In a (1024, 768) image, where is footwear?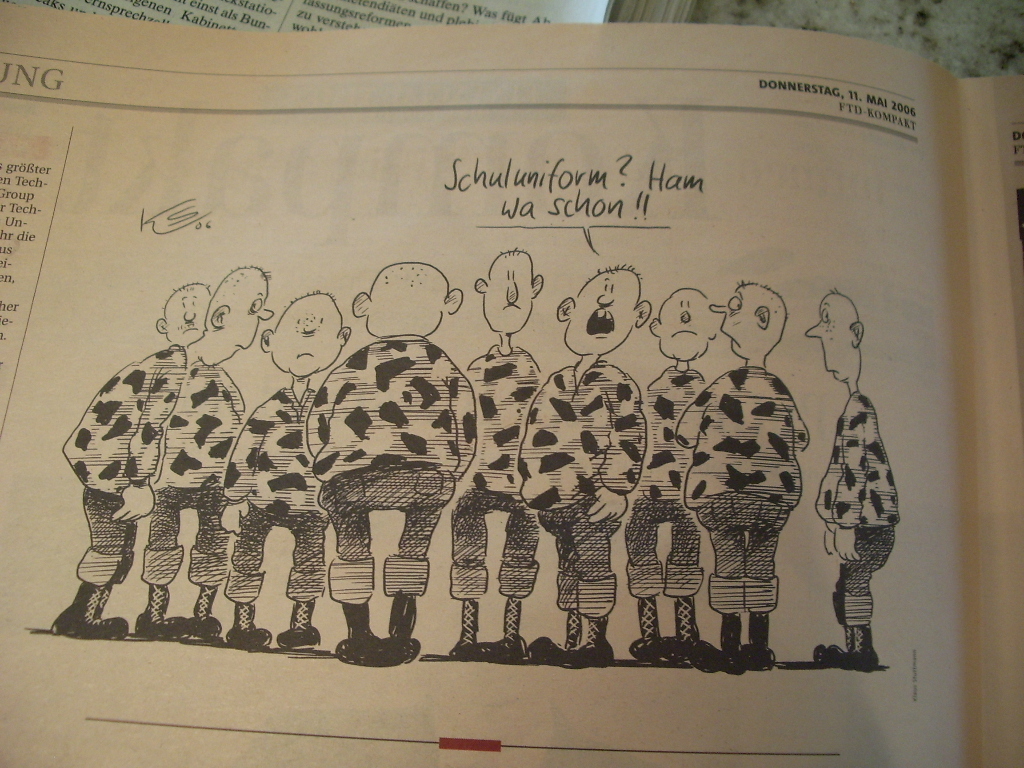
(x1=660, y1=596, x2=699, y2=676).
